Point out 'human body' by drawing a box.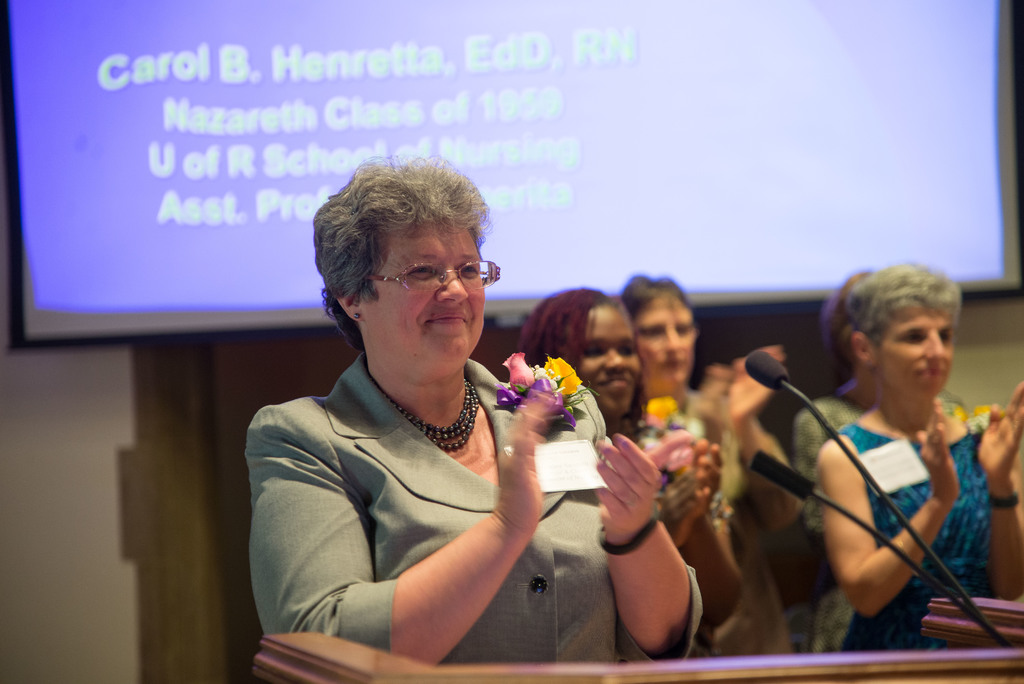
(left=657, top=347, right=803, bottom=652).
